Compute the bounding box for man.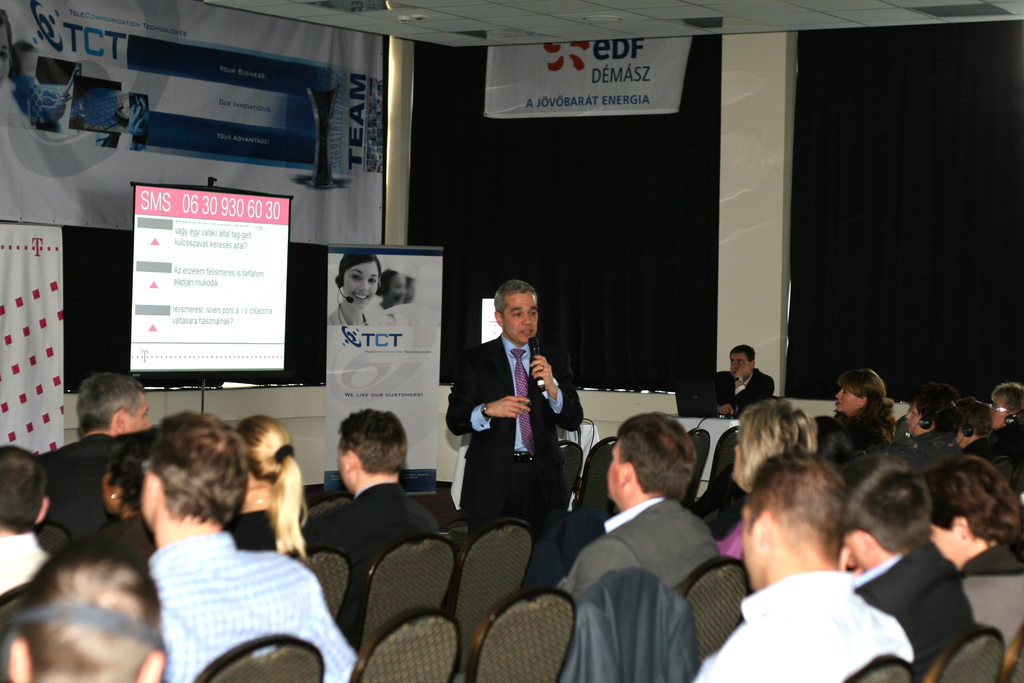
box=[42, 374, 152, 550].
